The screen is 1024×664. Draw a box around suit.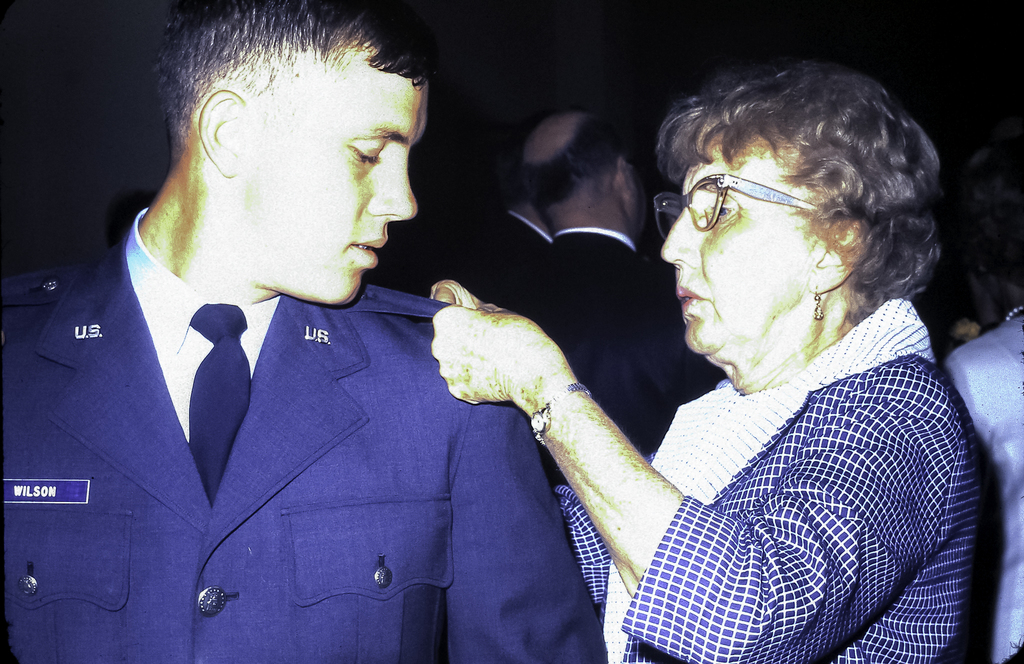
(left=31, top=243, right=596, bottom=620).
